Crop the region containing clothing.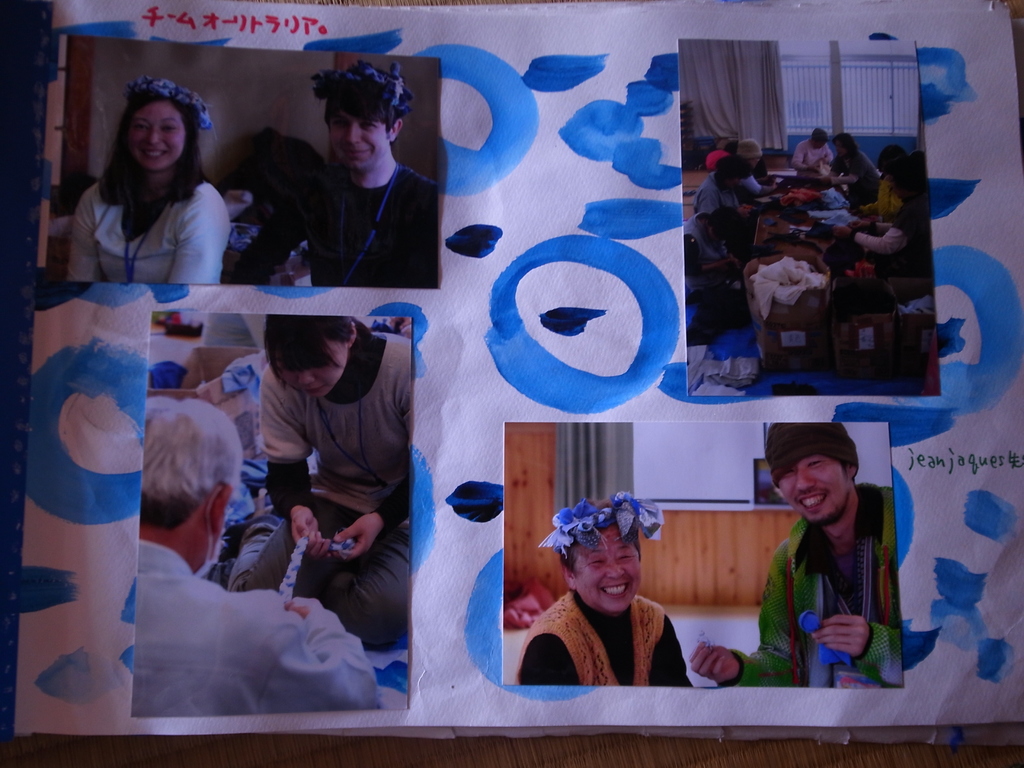
Crop region: (x1=517, y1=589, x2=692, y2=689).
